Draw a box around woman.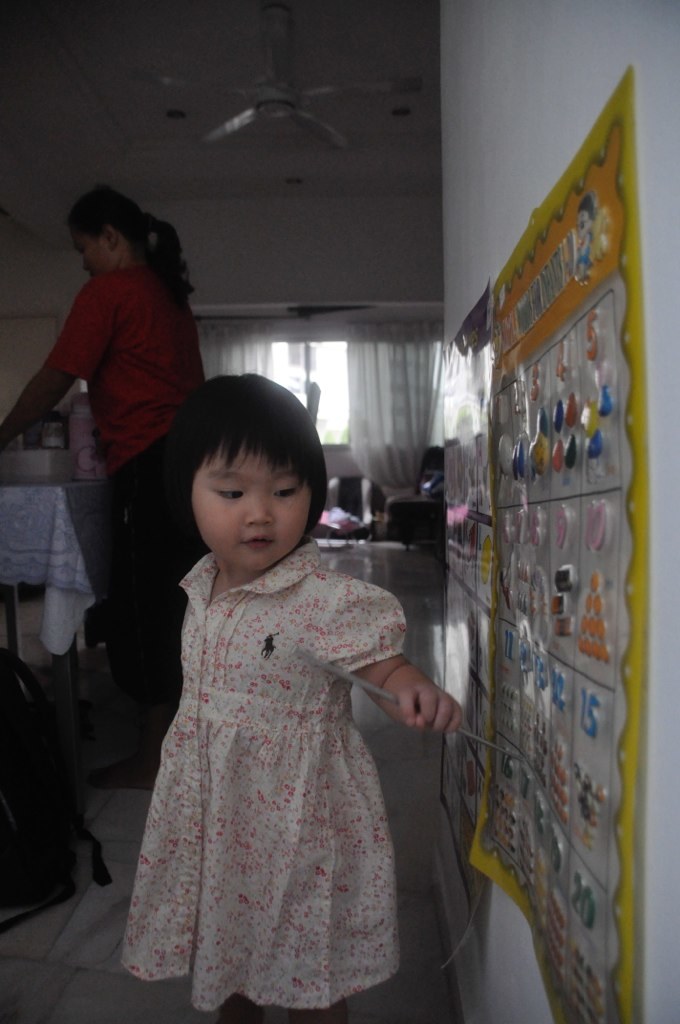
select_region(17, 199, 225, 625).
